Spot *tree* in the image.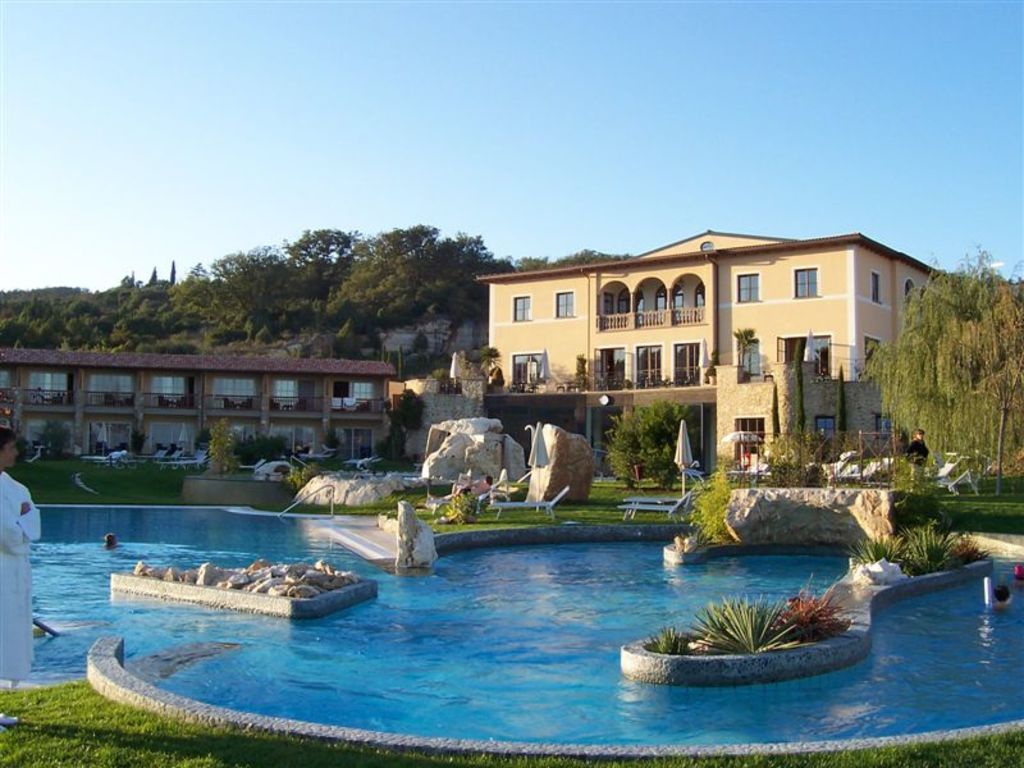
*tree* found at region(248, 426, 279, 463).
